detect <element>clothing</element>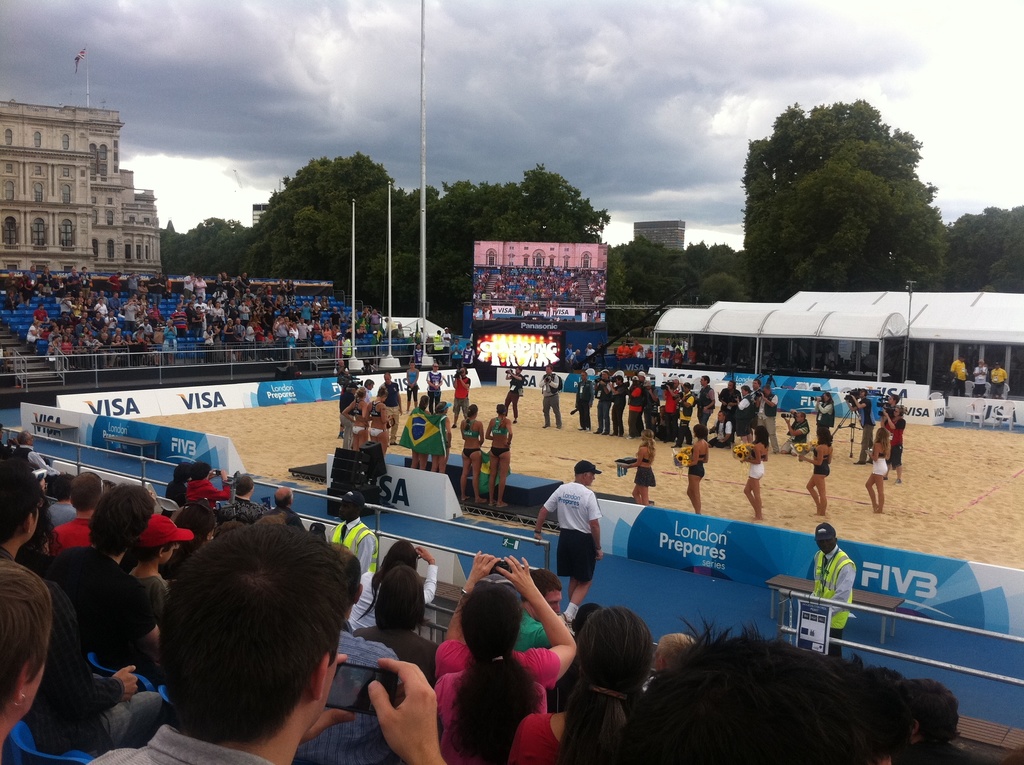
region(876, 400, 897, 426)
